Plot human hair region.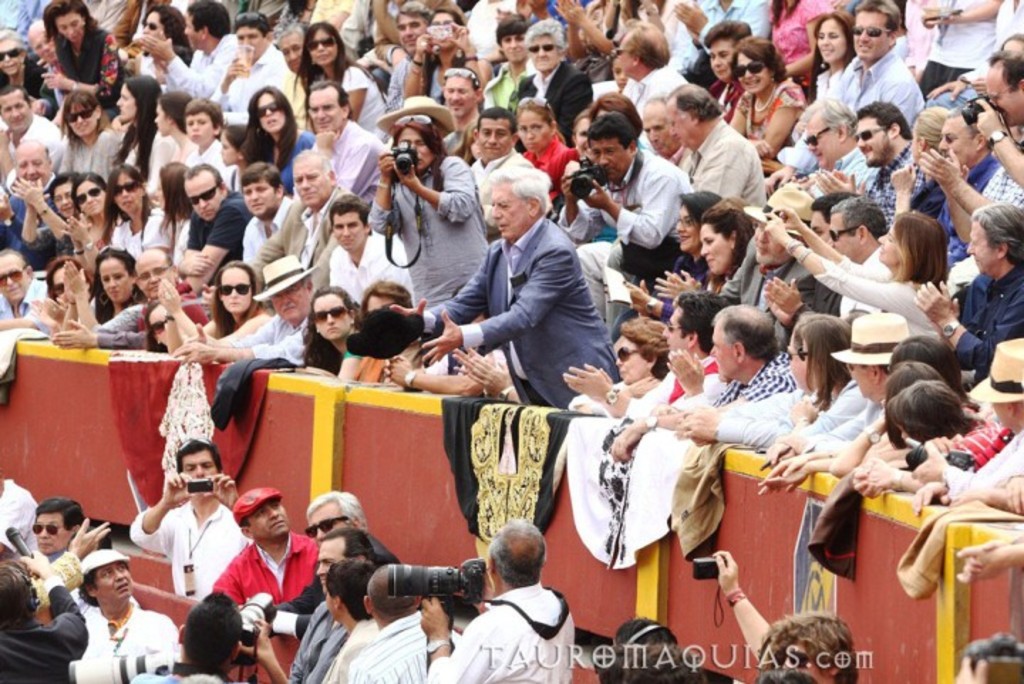
Plotted at bbox(602, 643, 707, 683).
